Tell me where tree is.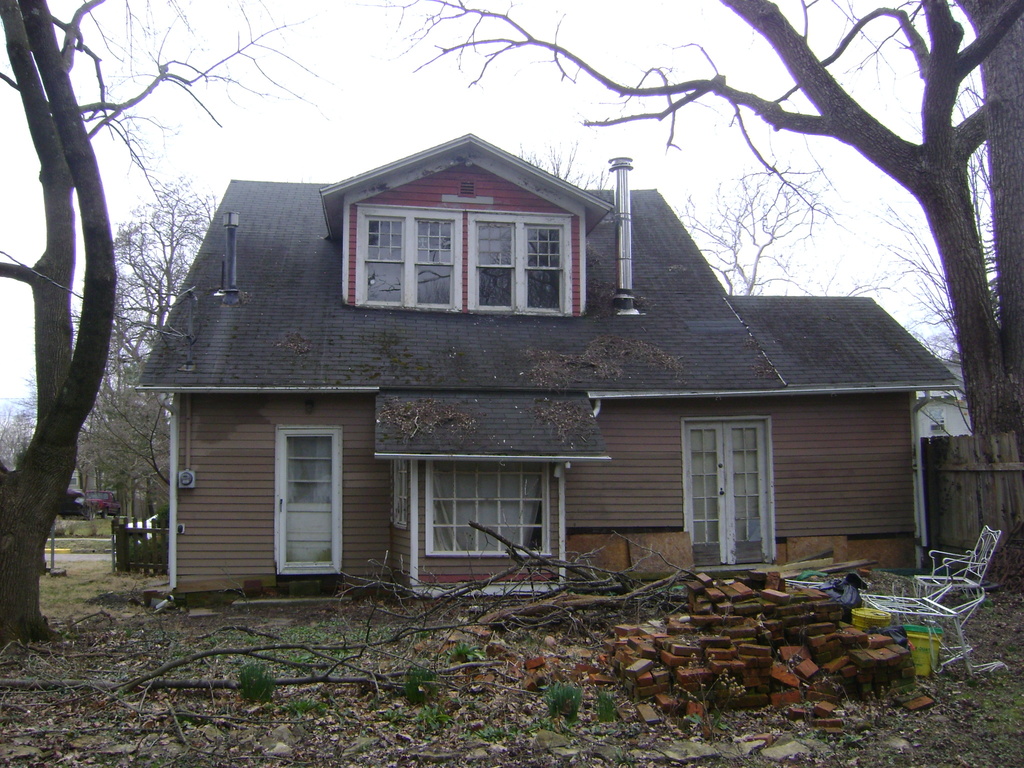
tree is at crop(359, 0, 1023, 437).
